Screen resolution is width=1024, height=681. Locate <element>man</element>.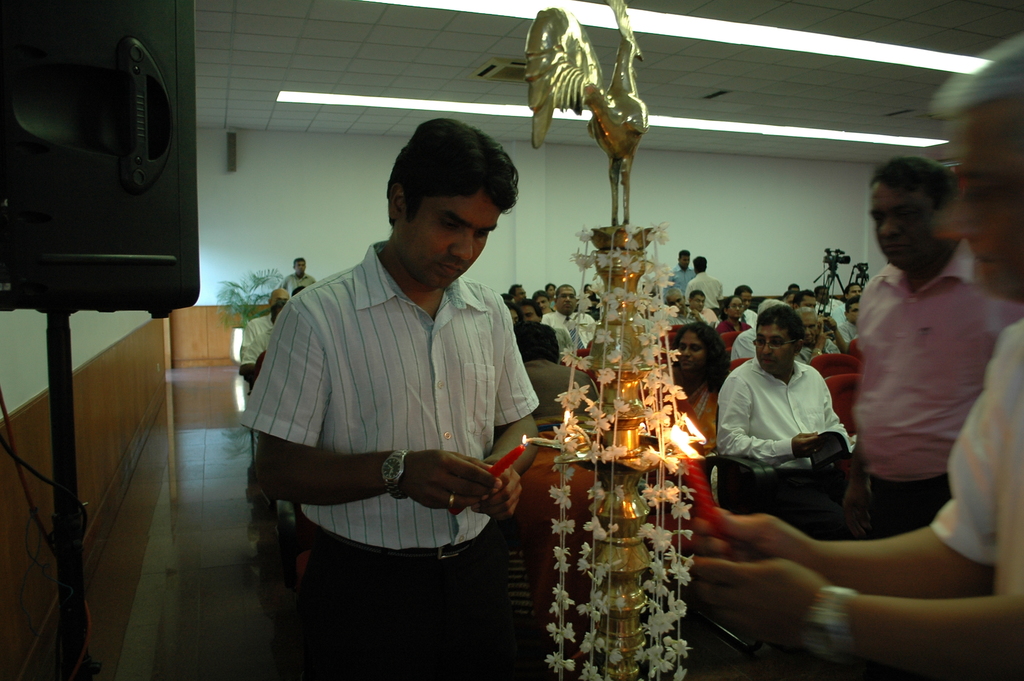
bbox(286, 256, 316, 294).
